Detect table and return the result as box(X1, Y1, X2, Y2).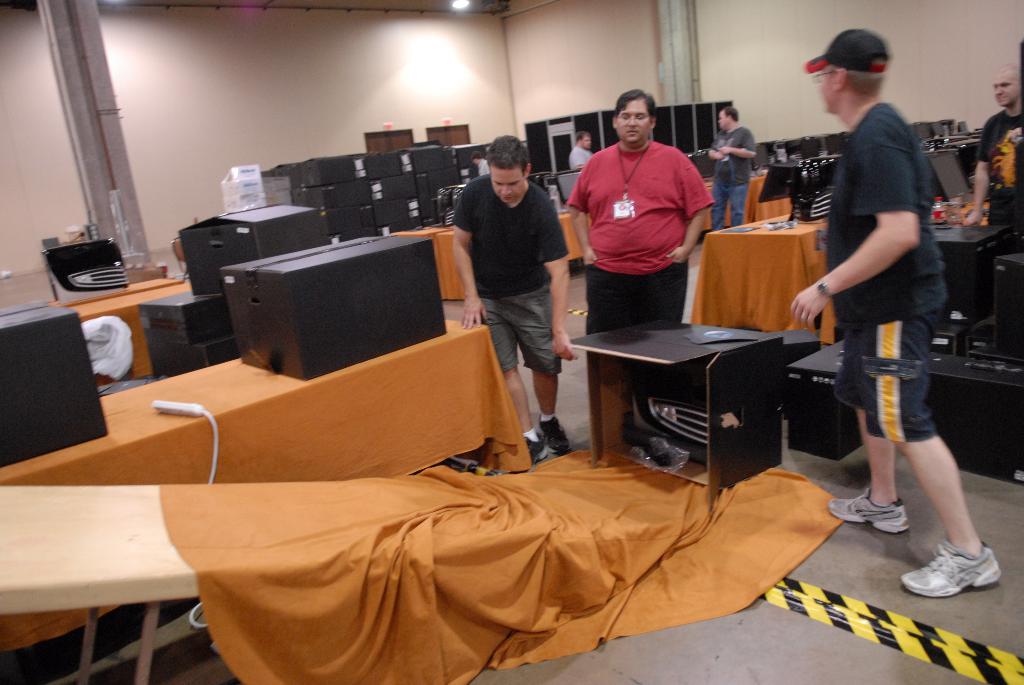
box(390, 207, 585, 302).
